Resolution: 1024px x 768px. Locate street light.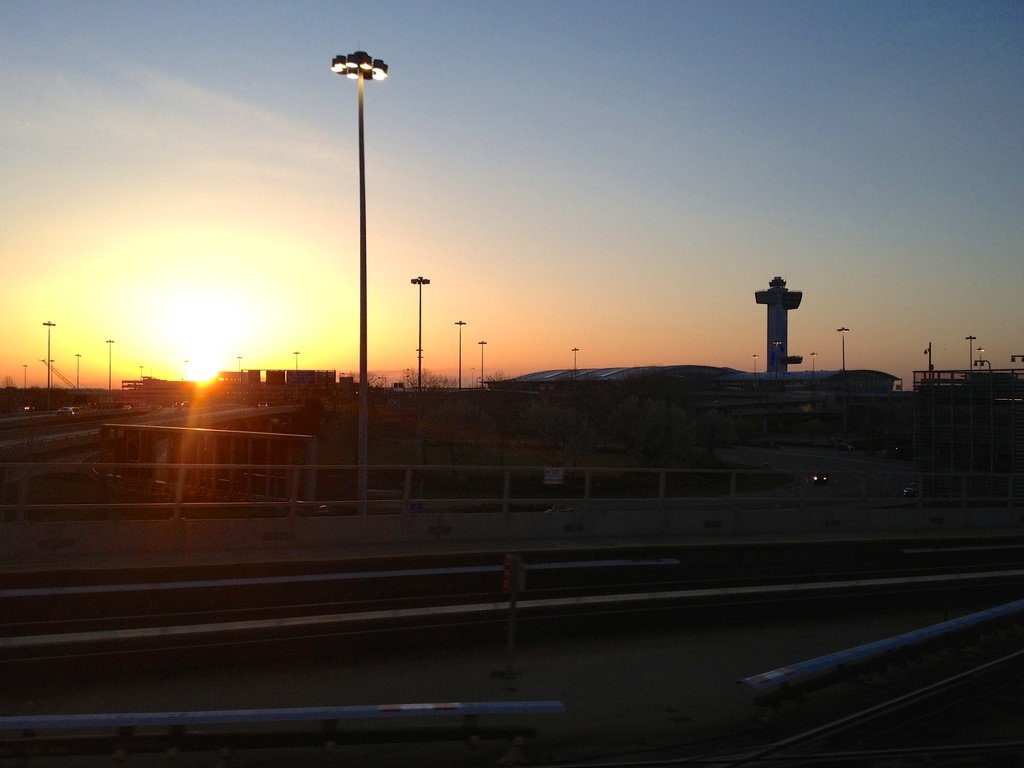
x1=184 y1=359 x2=191 y2=379.
